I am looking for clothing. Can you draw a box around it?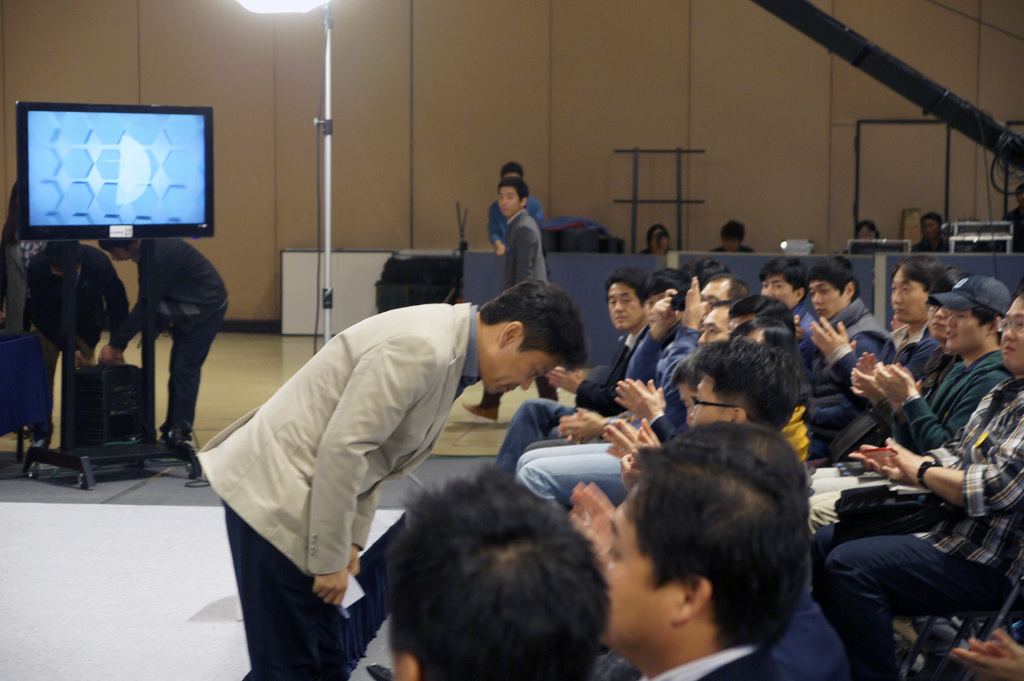
Sure, the bounding box is Rect(185, 276, 495, 651).
